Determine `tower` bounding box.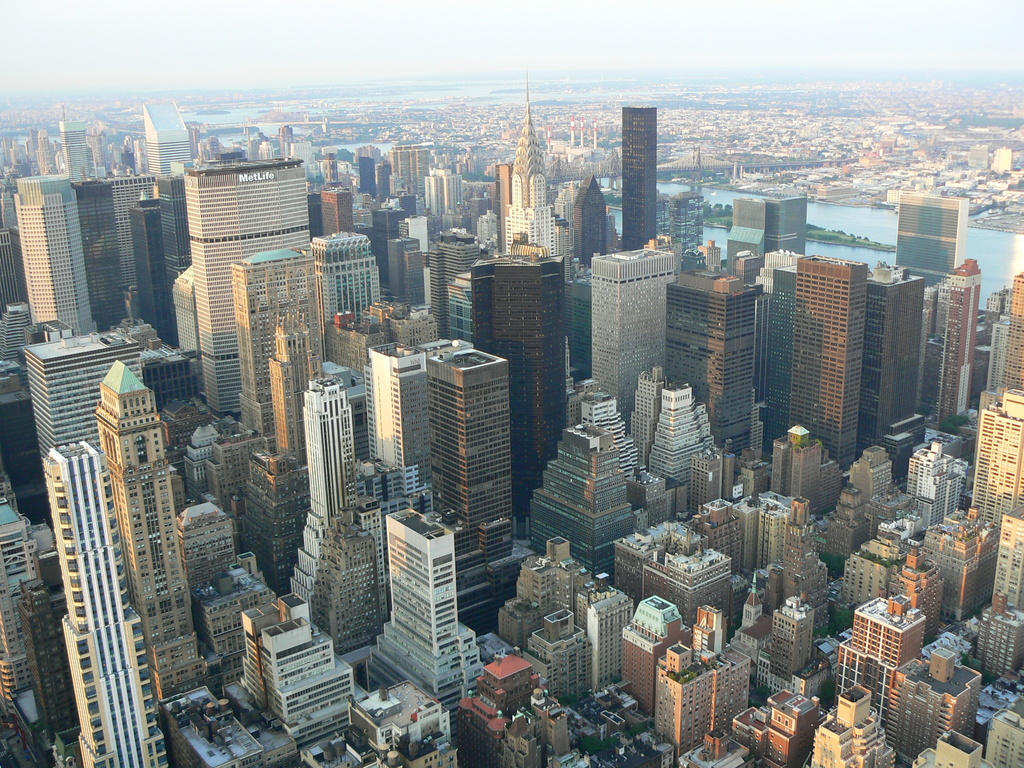
Determined: (left=508, top=93, right=559, bottom=259).
